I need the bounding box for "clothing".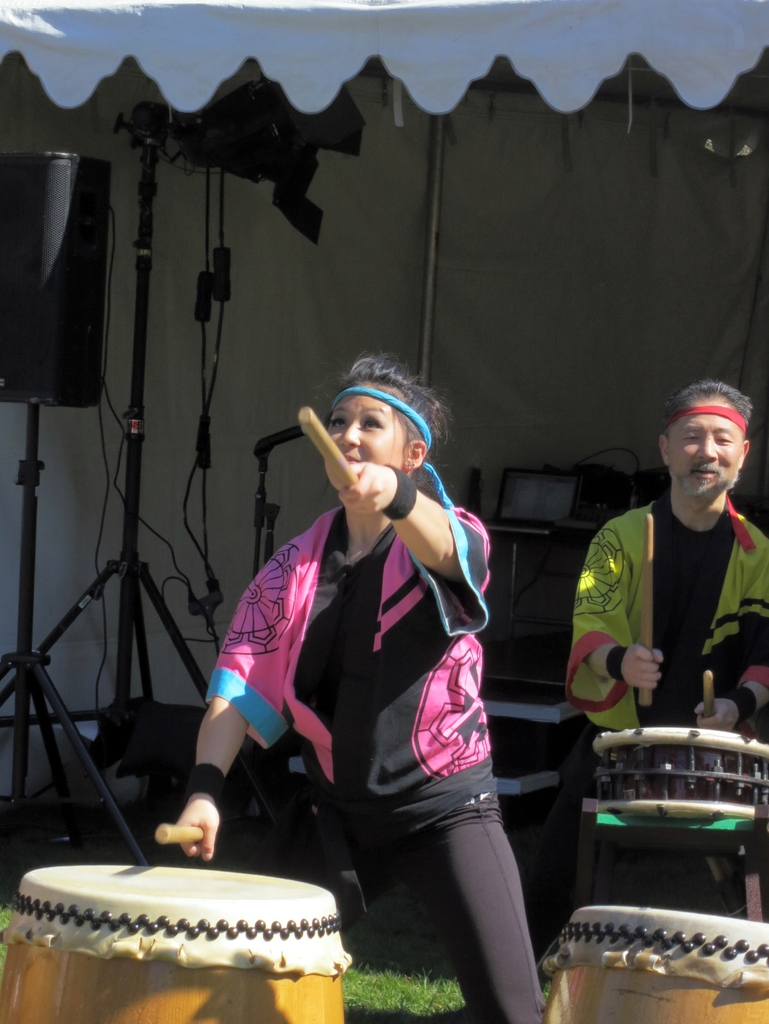
Here it is: <region>204, 502, 547, 1023</region>.
